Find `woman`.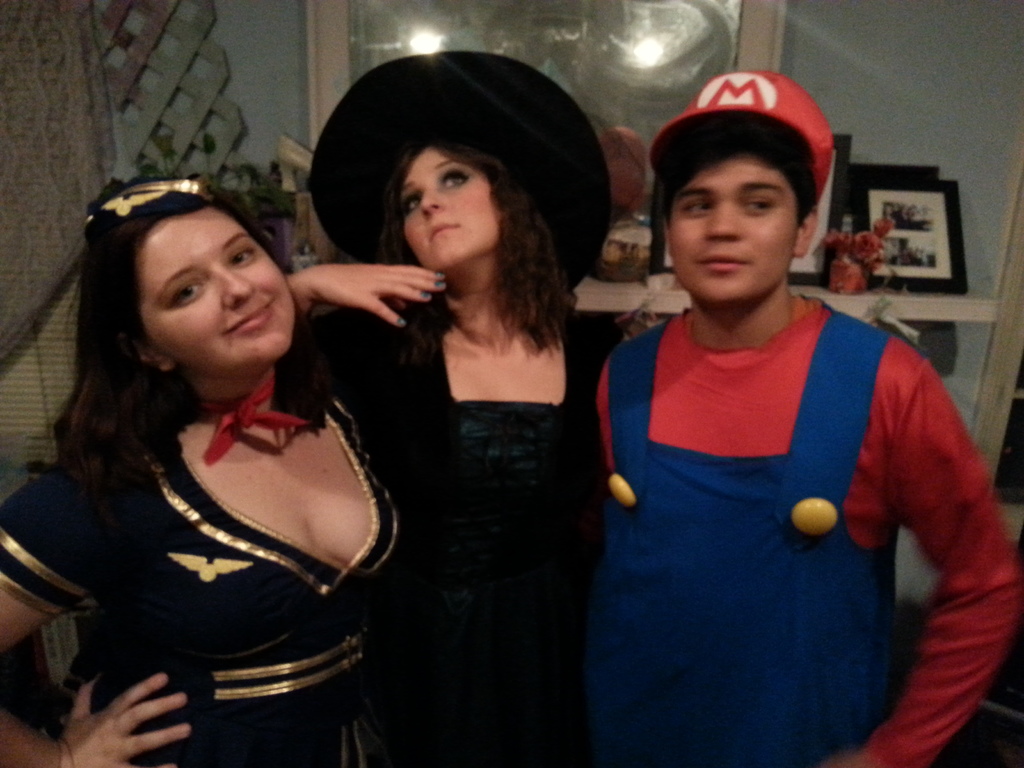
<bbox>333, 80, 612, 752</bbox>.
